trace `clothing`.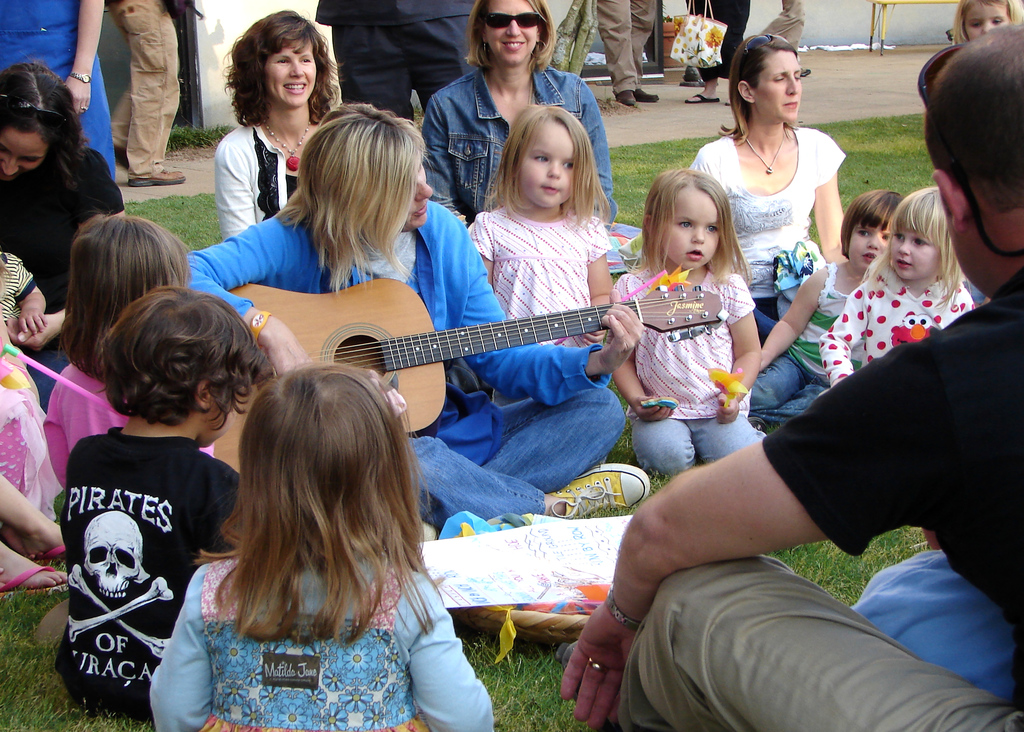
Traced to [421, 63, 611, 224].
